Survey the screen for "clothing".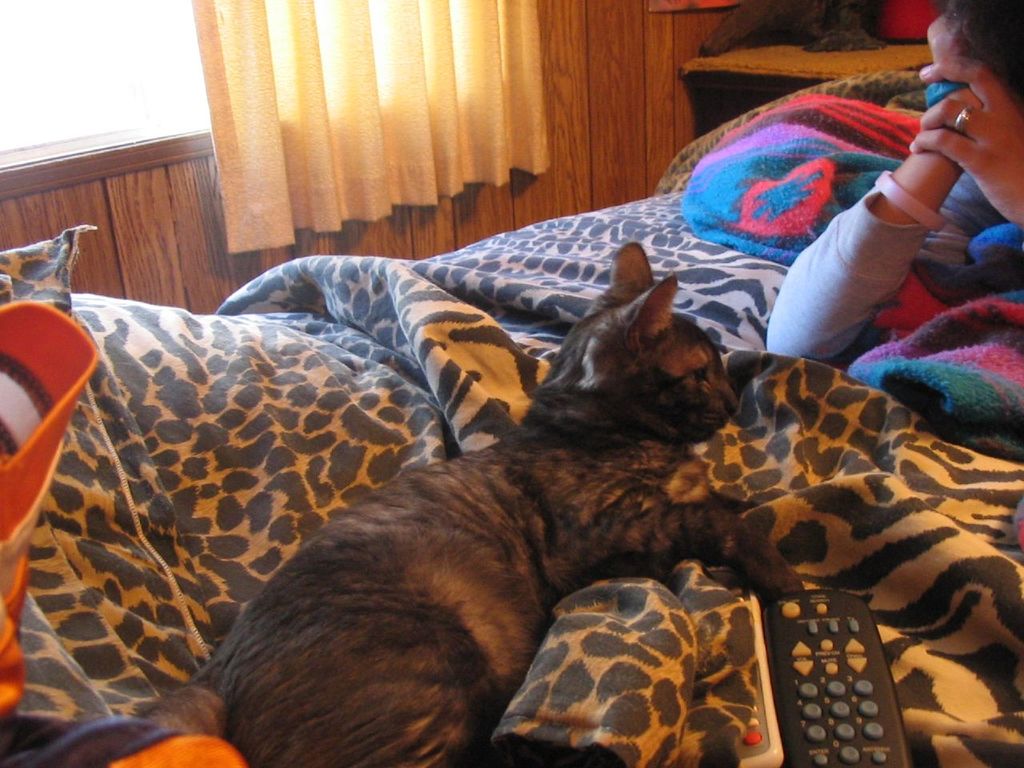
Survey found: left=765, top=176, right=921, bottom=370.
